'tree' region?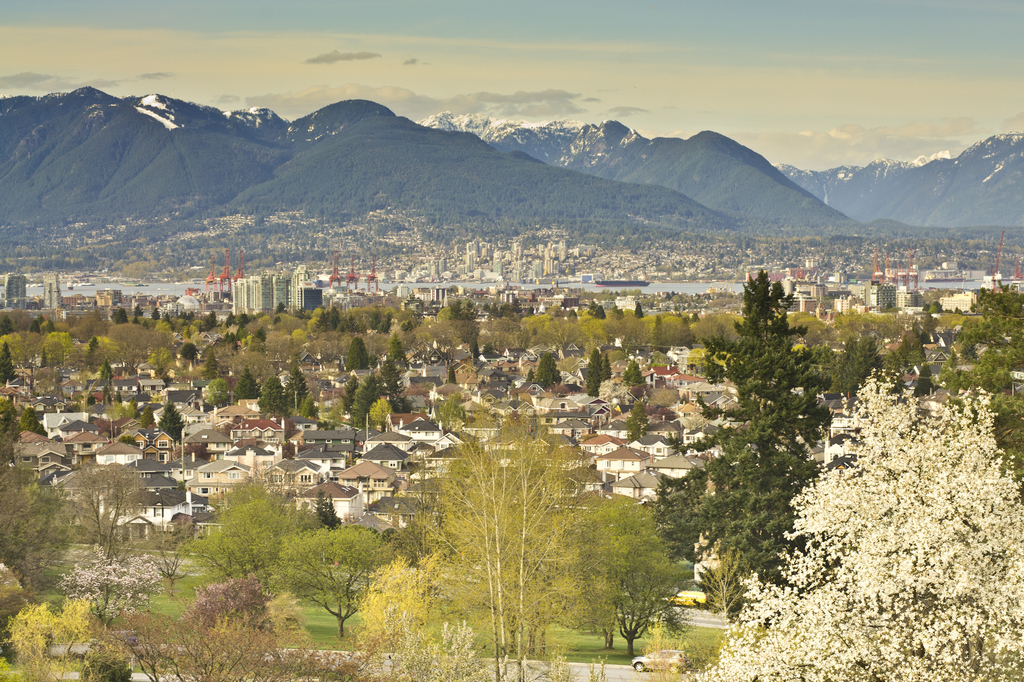
<box>454,312,486,353</box>
